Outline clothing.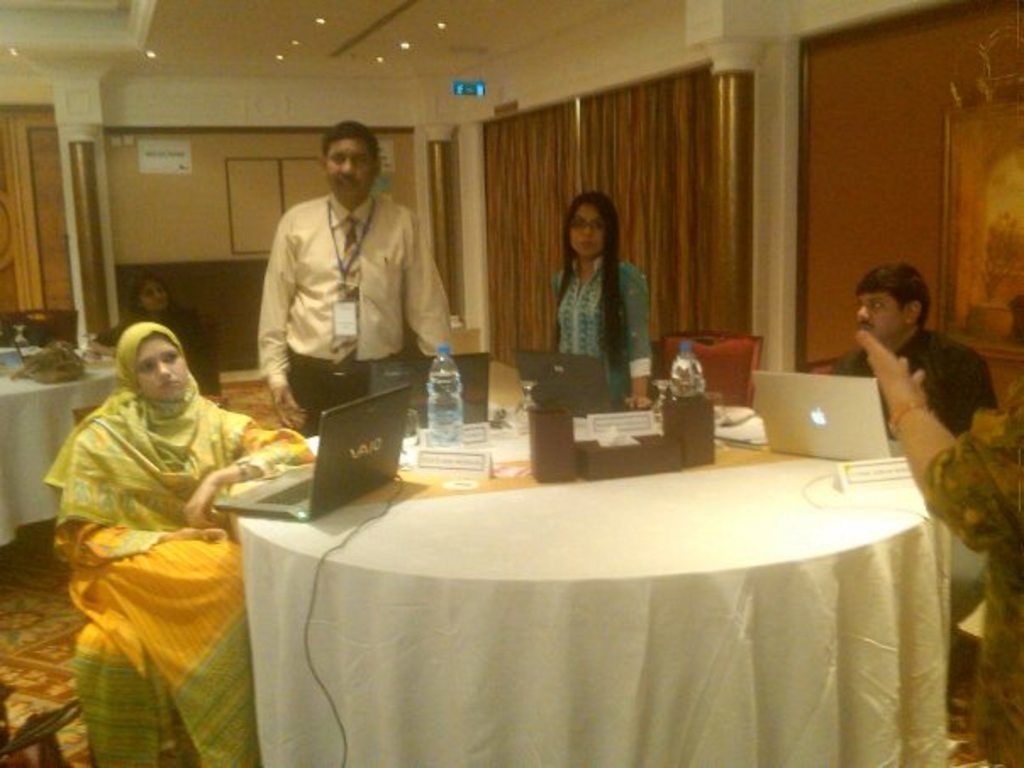
Outline: bbox(119, 292, 219, 397).
